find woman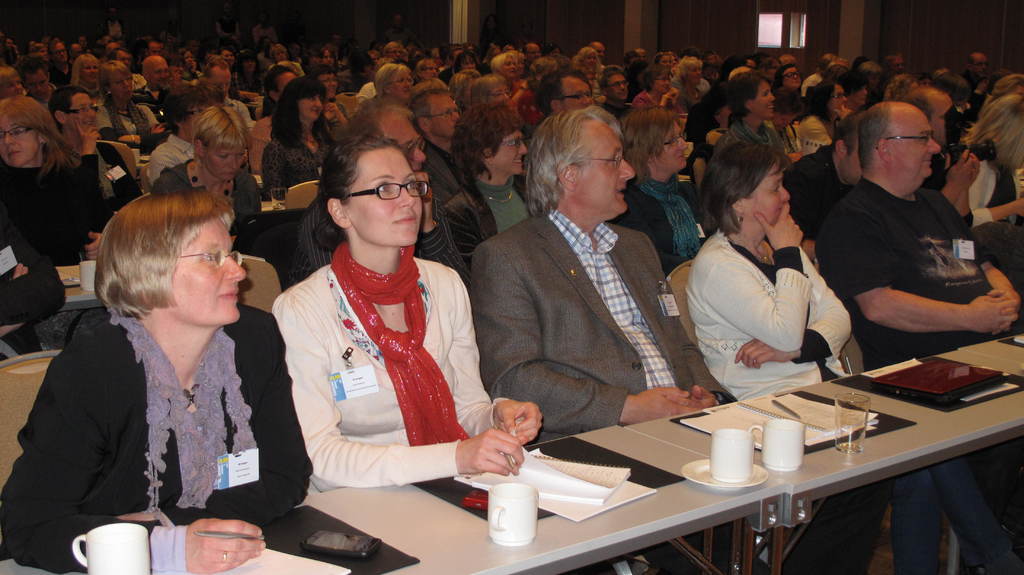
bbox(229, 53, 271, 105)
